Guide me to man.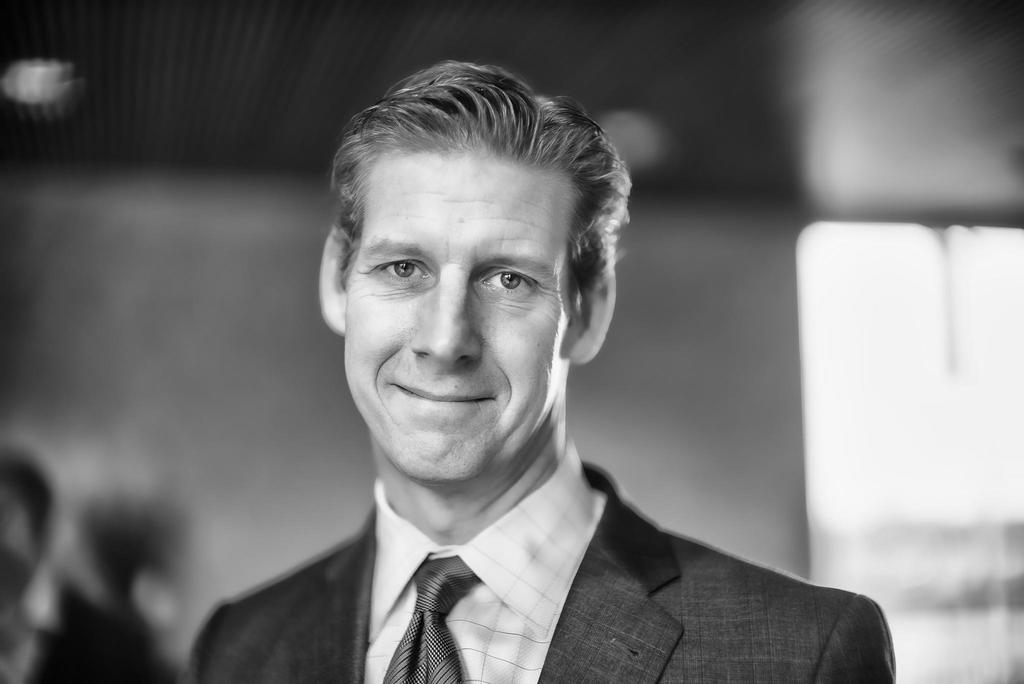
Guidance: (195, 94, 865, 671).
